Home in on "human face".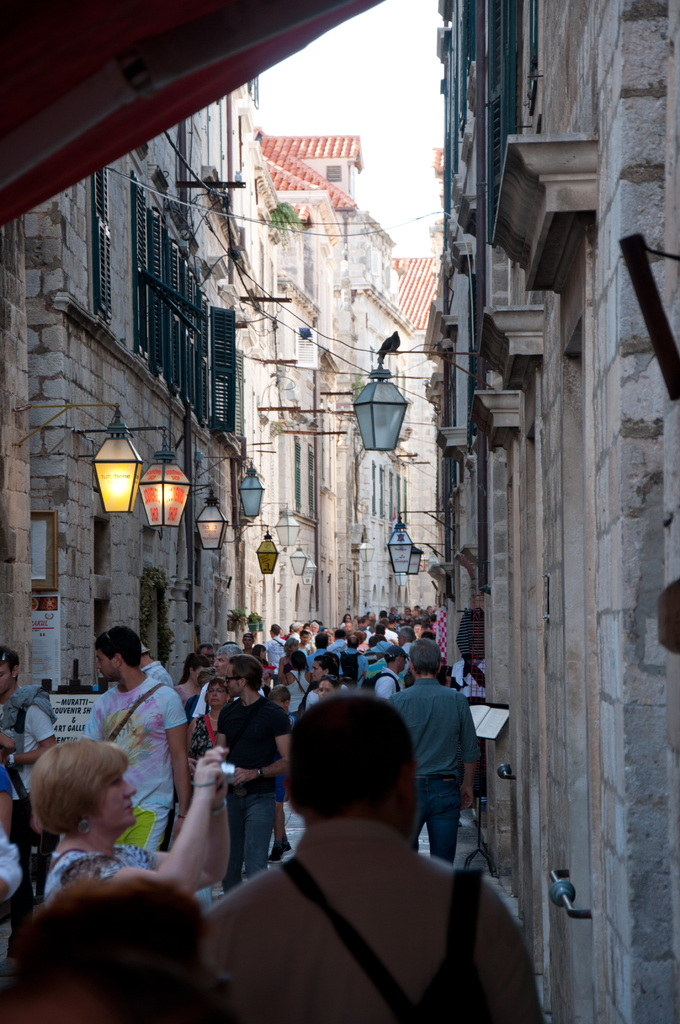
Homed in at [left=0, top=662, right=13, bottom=694].
